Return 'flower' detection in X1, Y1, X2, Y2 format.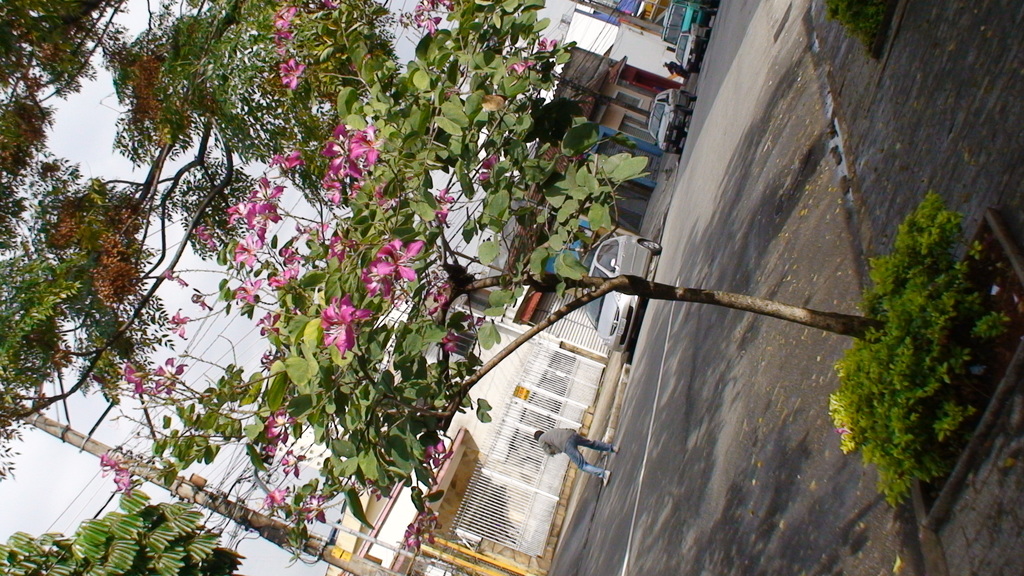
442, 332, 461, 355.
